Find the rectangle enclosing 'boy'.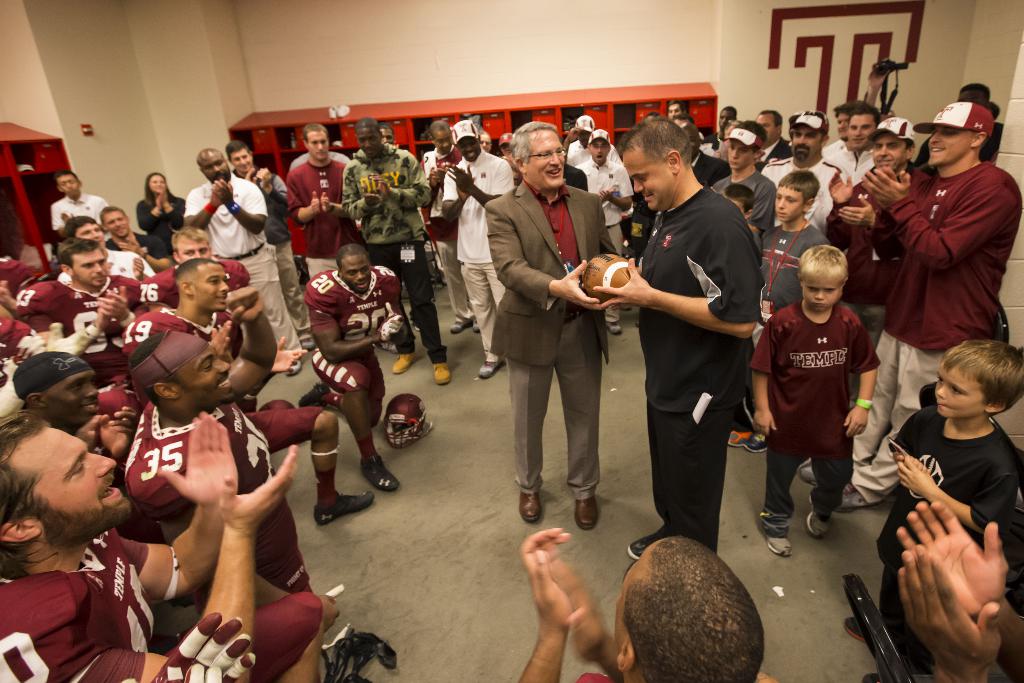
835,342,1023,682.
